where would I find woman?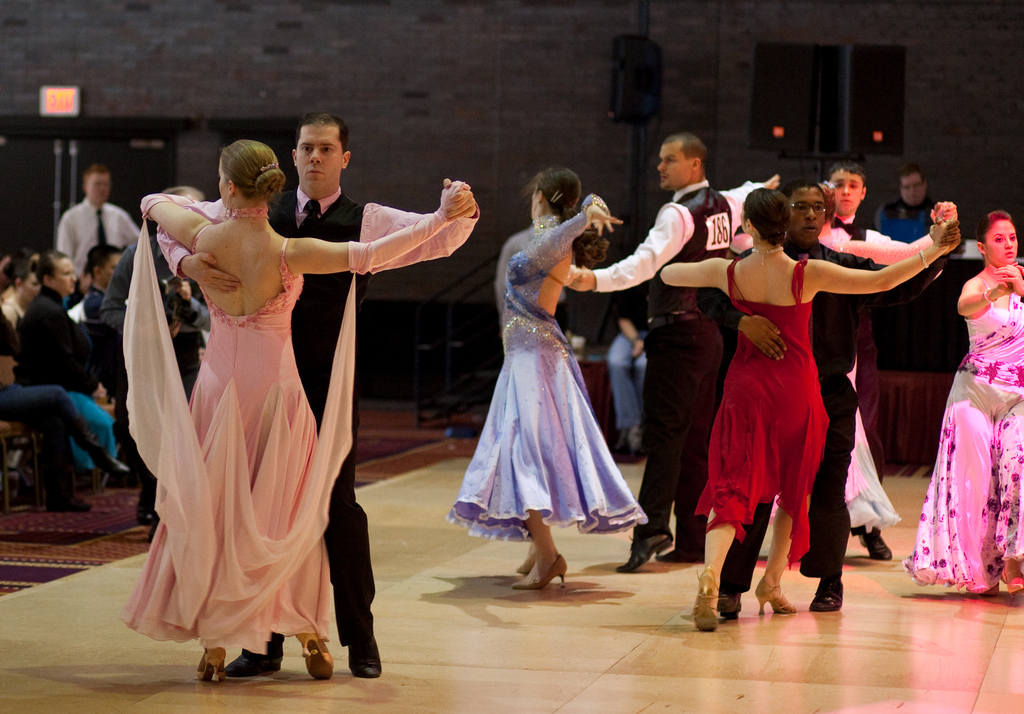
At <bbox>461, 181, 641, 572</bbox>.
